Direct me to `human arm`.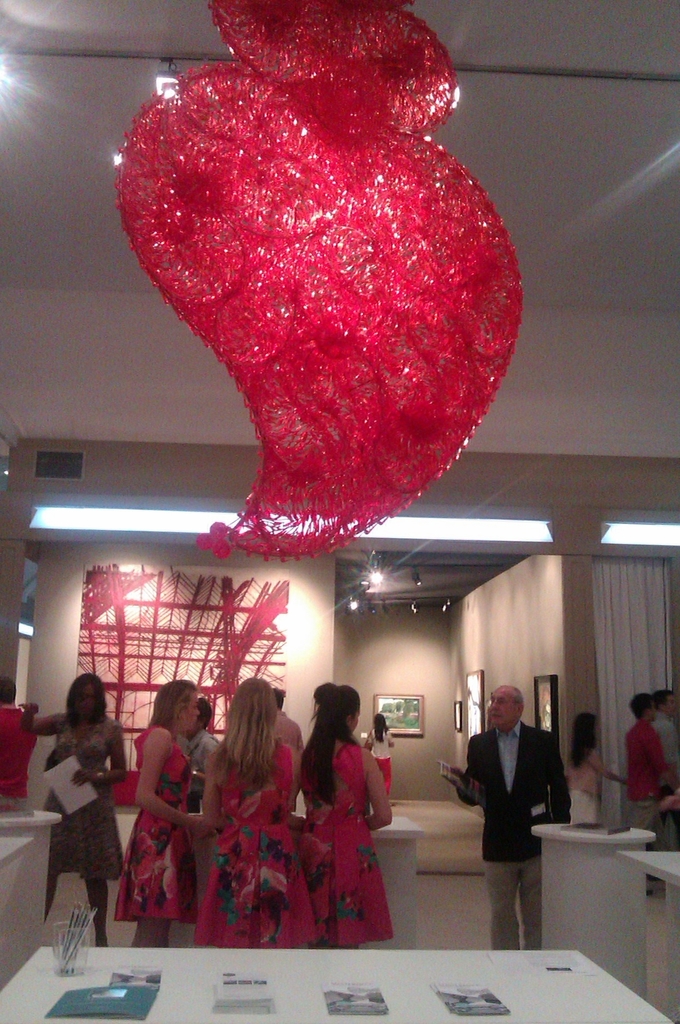
Direction: bbox=[366, 748, 393, 830].
